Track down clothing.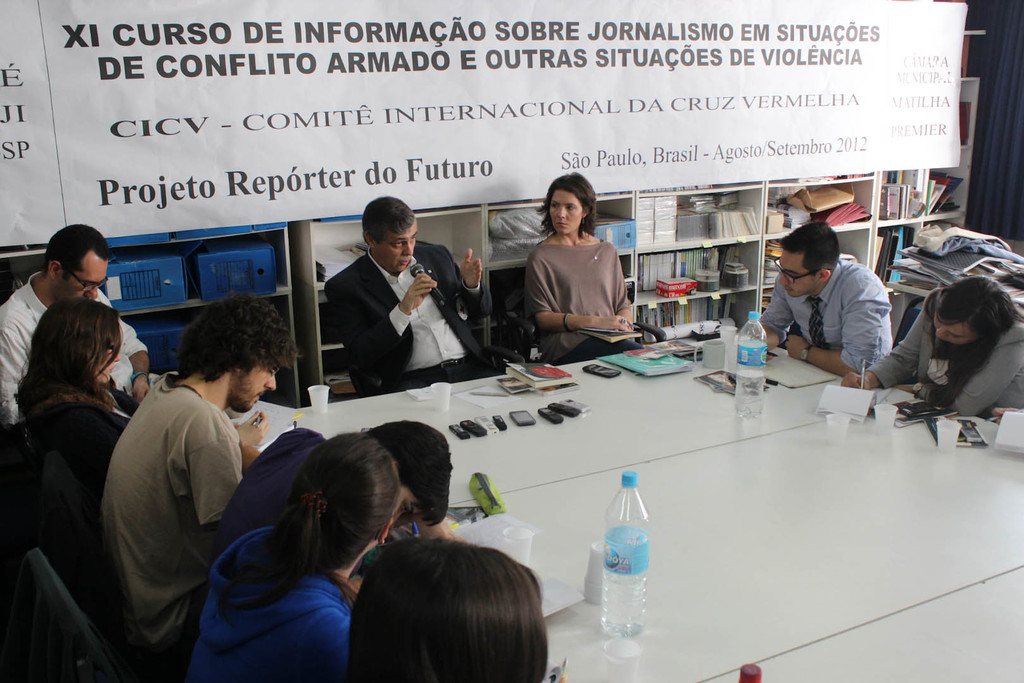
Tracked to BBox(188, 520, 348, 682).
